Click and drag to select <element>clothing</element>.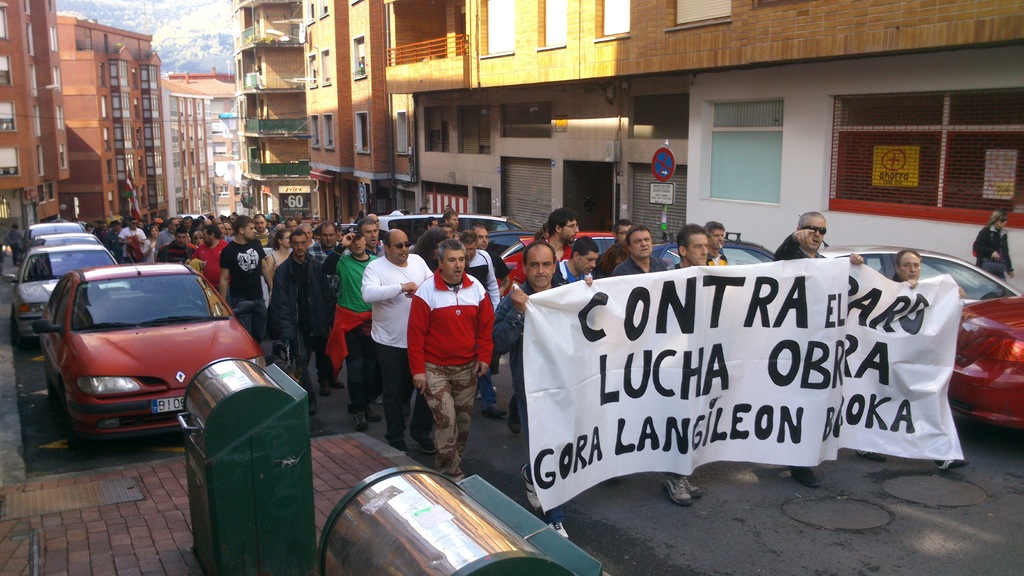
Selection: [x1=358, y1=253, x2=437, y2=448].
